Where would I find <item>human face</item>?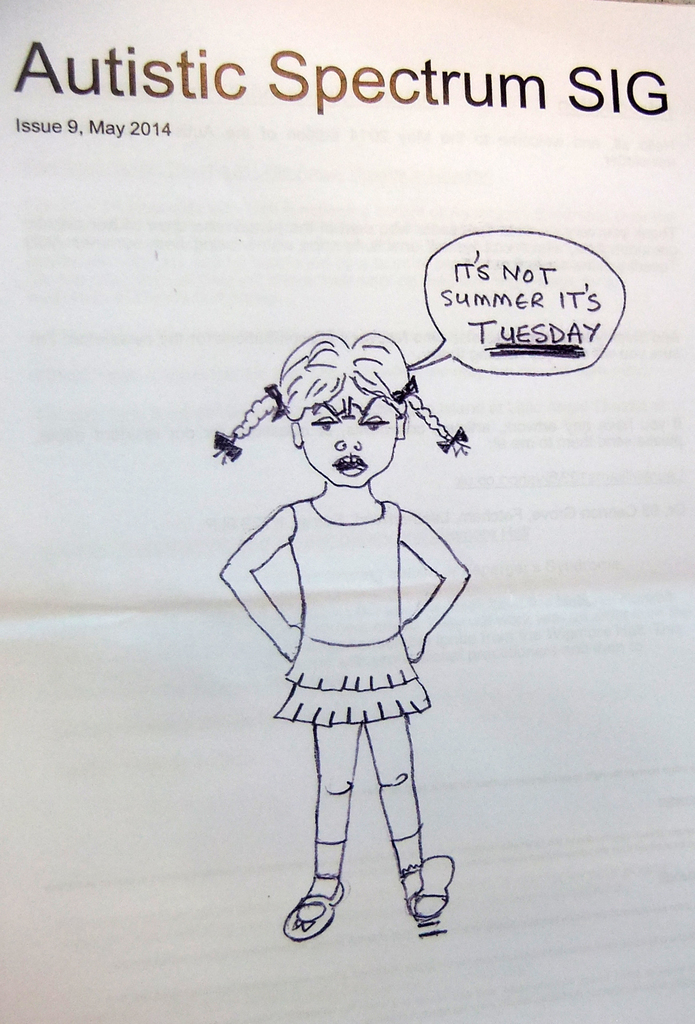
At [301, 382, 394, 483].
